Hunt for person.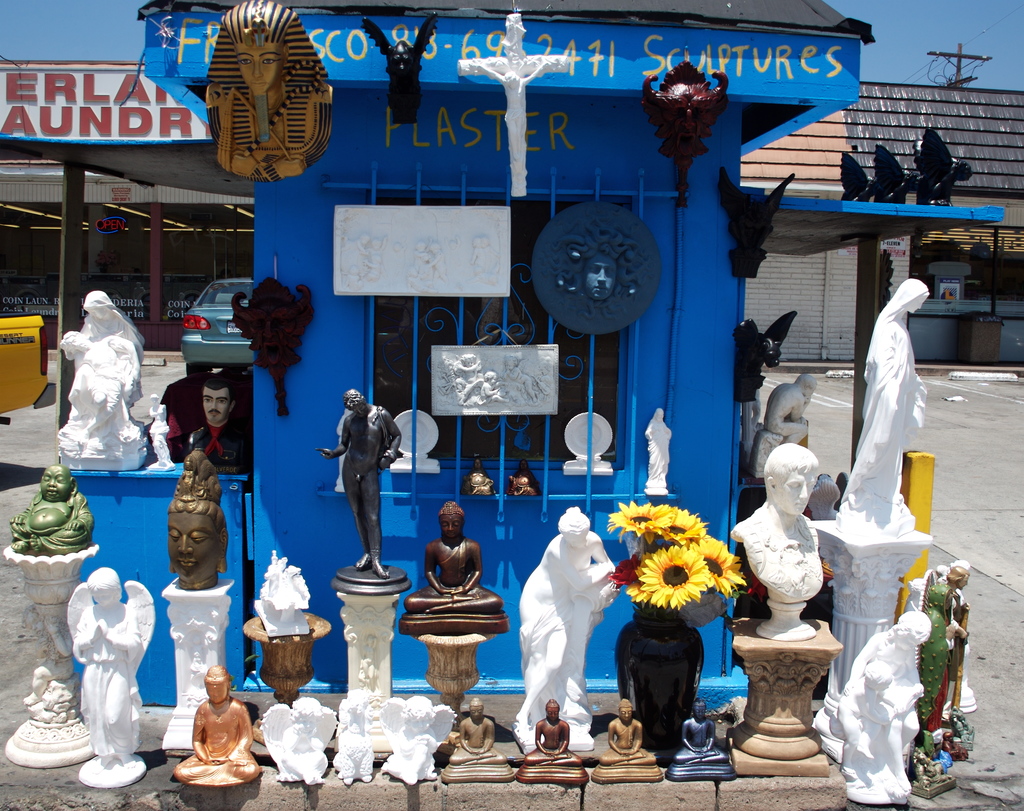
Hunted down at [left=54, top=323, right=145, bottom=449].
